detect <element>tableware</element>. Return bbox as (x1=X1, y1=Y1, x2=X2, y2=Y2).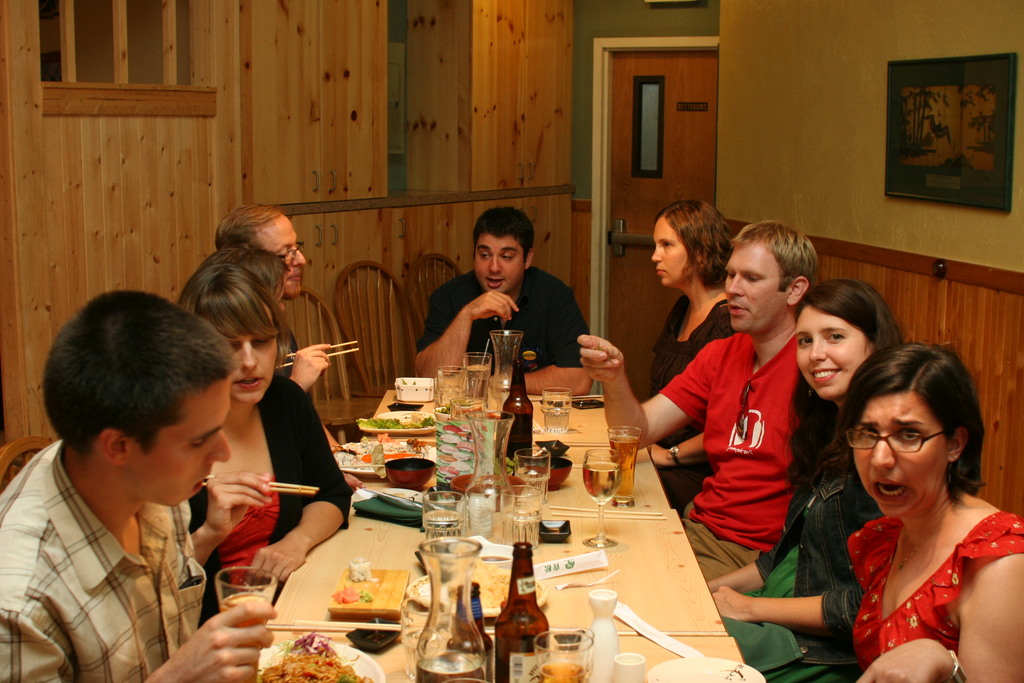
(x1=261, y1=635, x2=388, y2=682).
